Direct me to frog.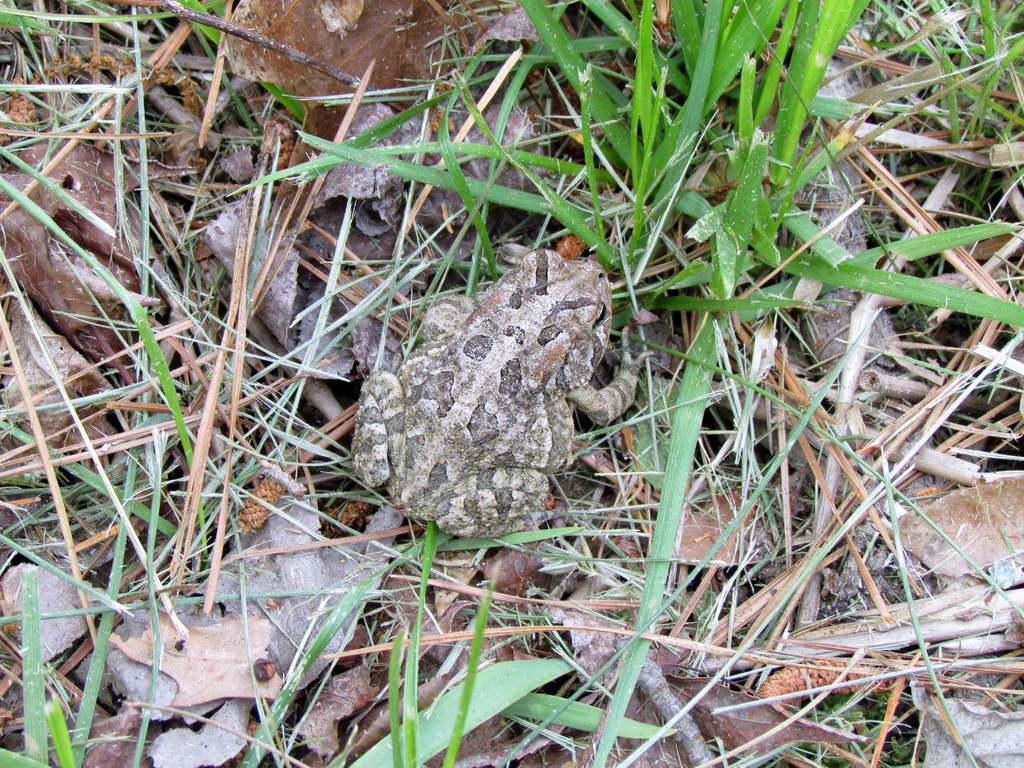
Direction: locate(348, 241, 657, 542).
